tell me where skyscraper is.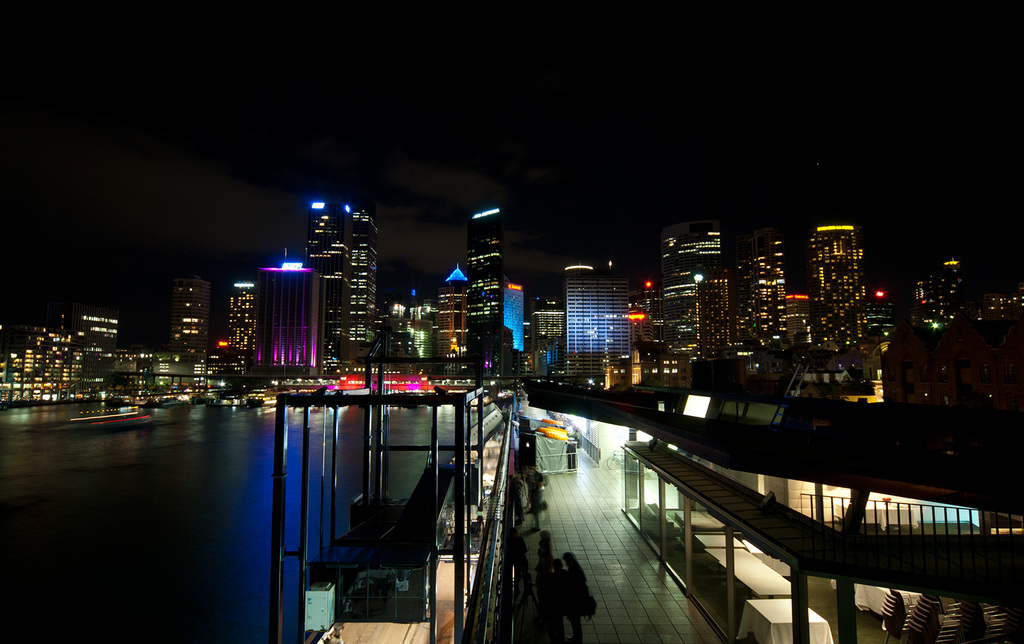
skyscraper is at bbox=(733, 234, 754, 342).
